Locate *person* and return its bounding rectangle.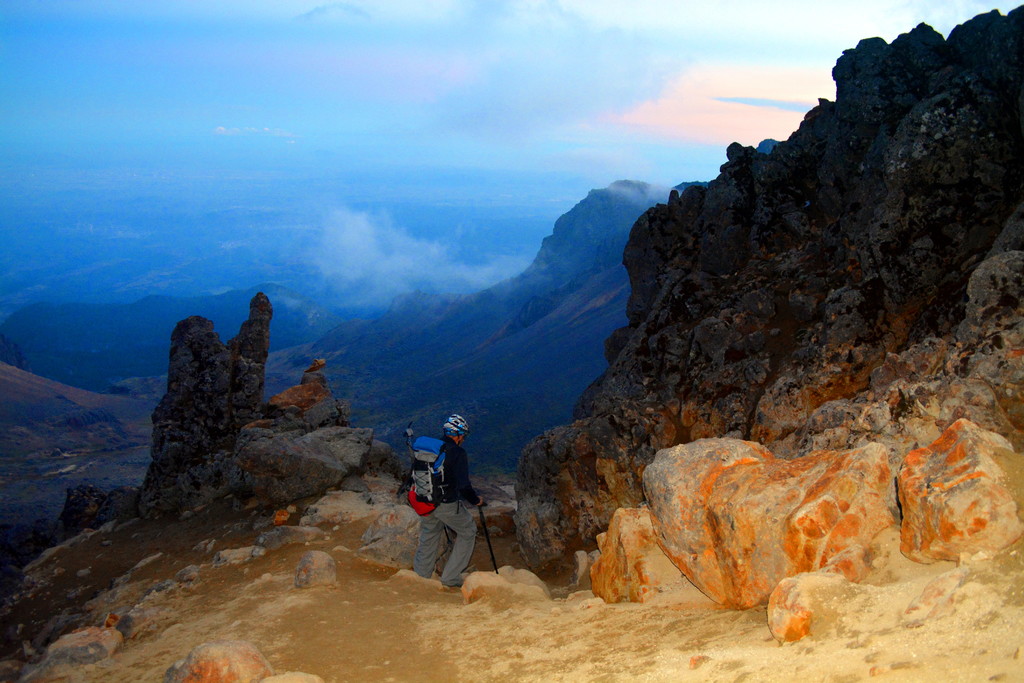
415 414 485 584.
